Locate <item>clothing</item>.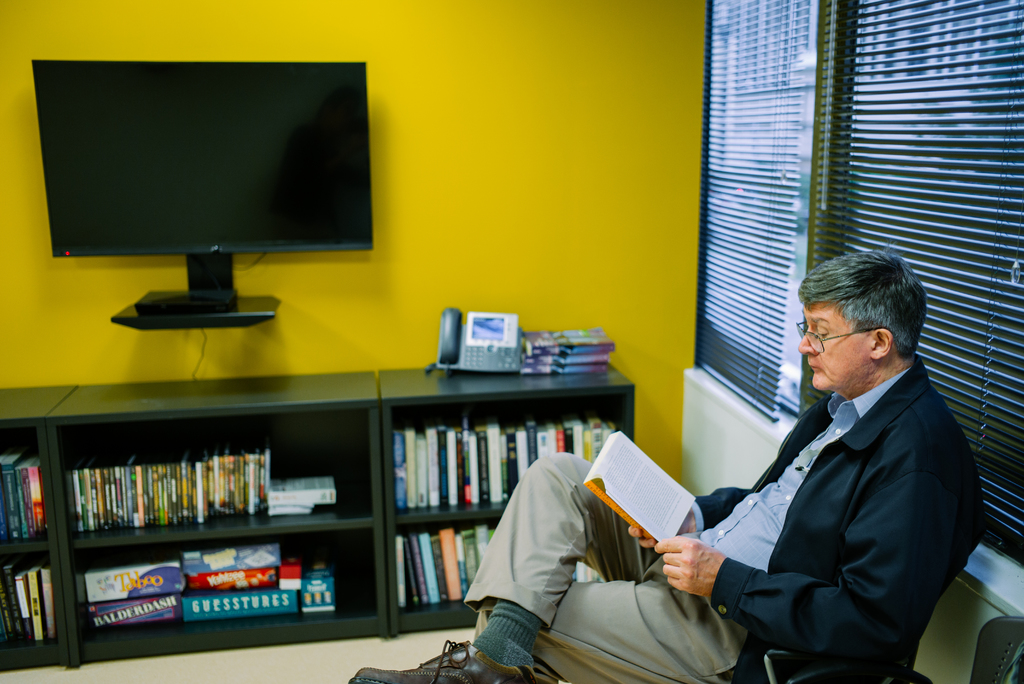
Bounding box: [461, 359, 985, 680].
